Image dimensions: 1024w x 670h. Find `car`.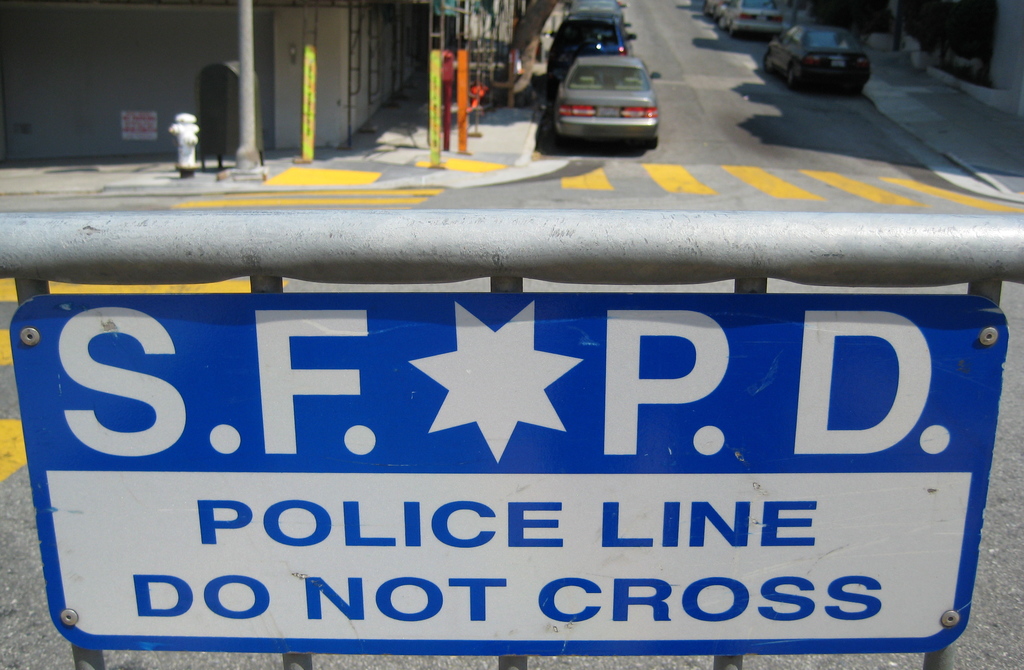
{"x1": 767, "y1": 15, "x2": 883, "y2": 80}.
